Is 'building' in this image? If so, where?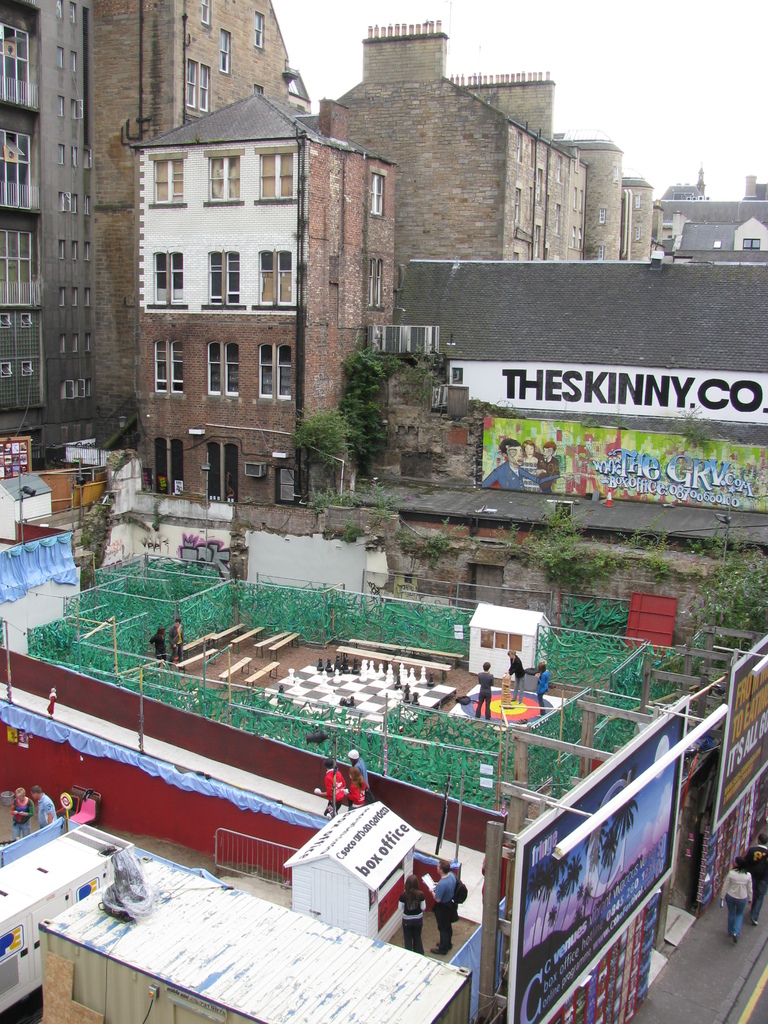
Yes, at 294, 12, 663, 260.
